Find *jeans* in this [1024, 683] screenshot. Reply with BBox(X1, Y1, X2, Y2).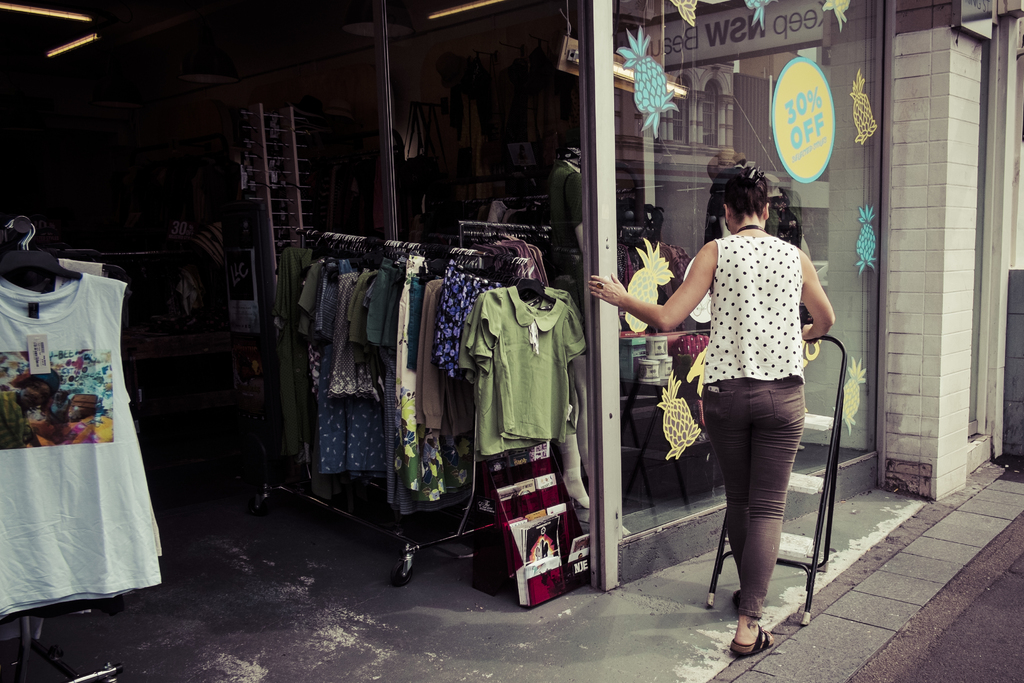
BBox(692, 402, 829, 621).
